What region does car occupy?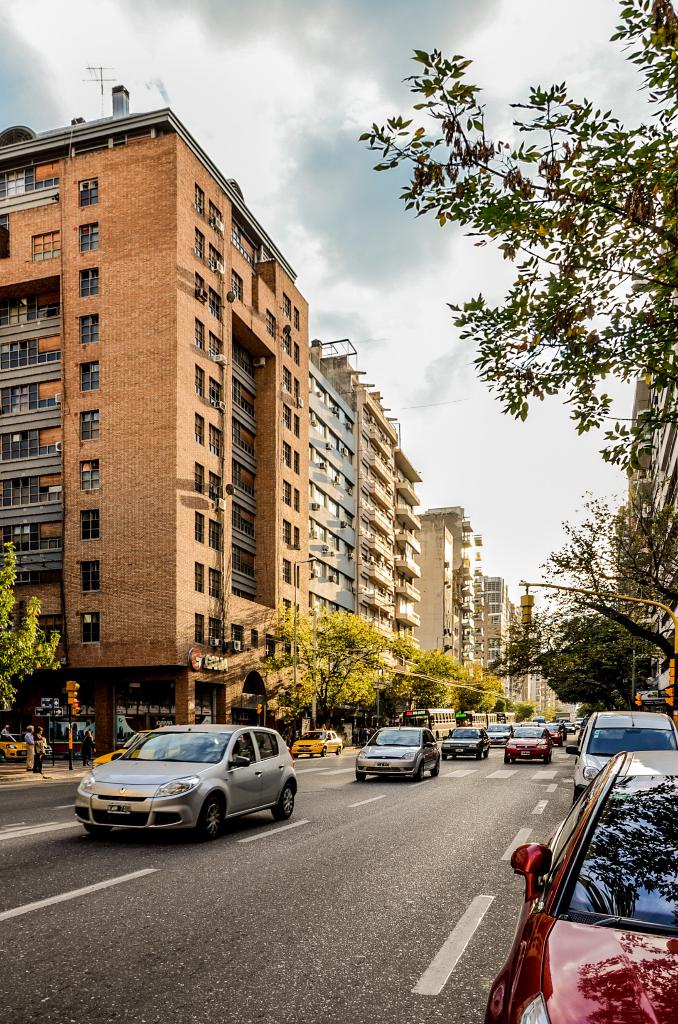
<region>92, 727, 179, 767</region>.
